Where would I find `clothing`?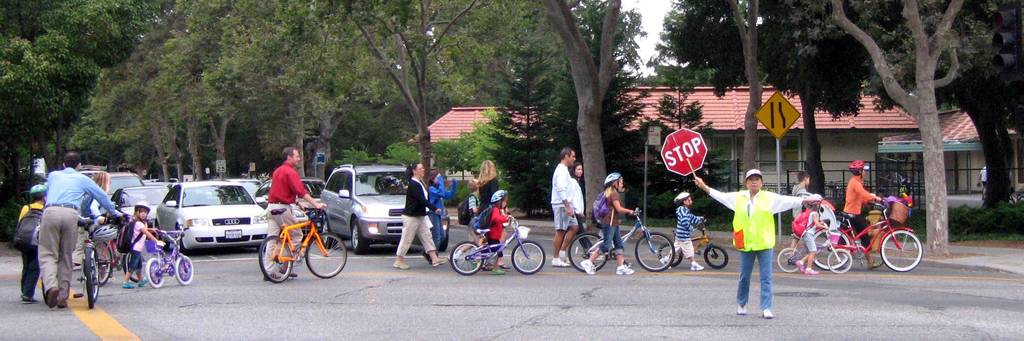
At detection(264, 161, 307, 275).
